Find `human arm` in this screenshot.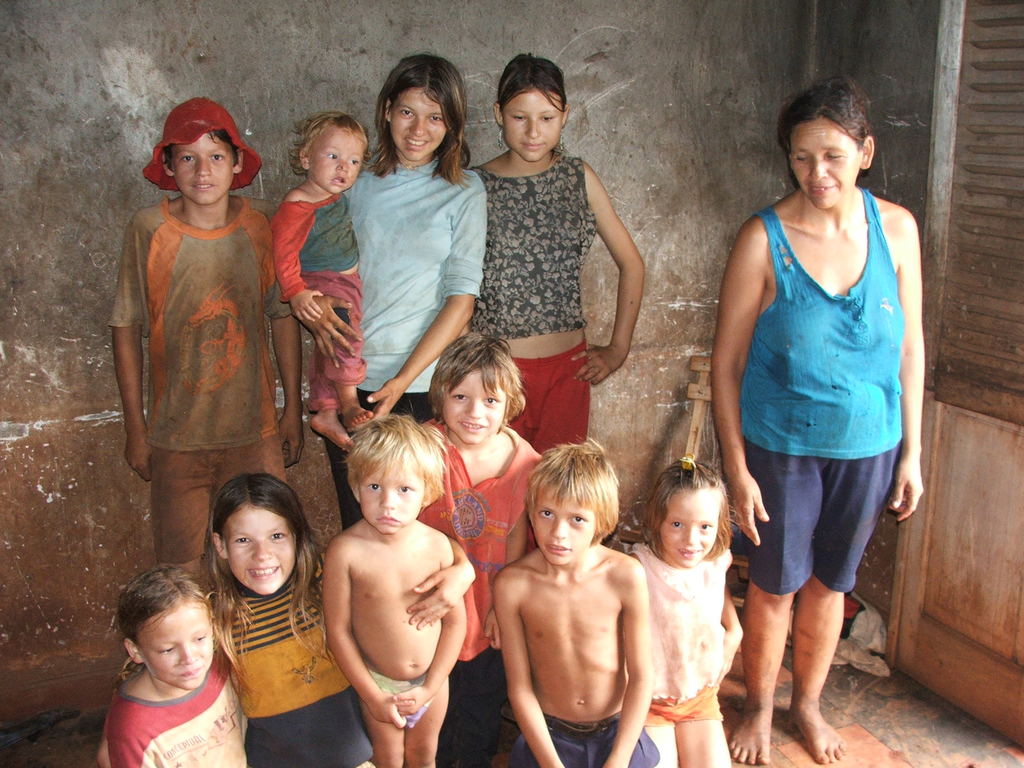
The bounding box for `human arm` is 574, 157, 660, 406.
